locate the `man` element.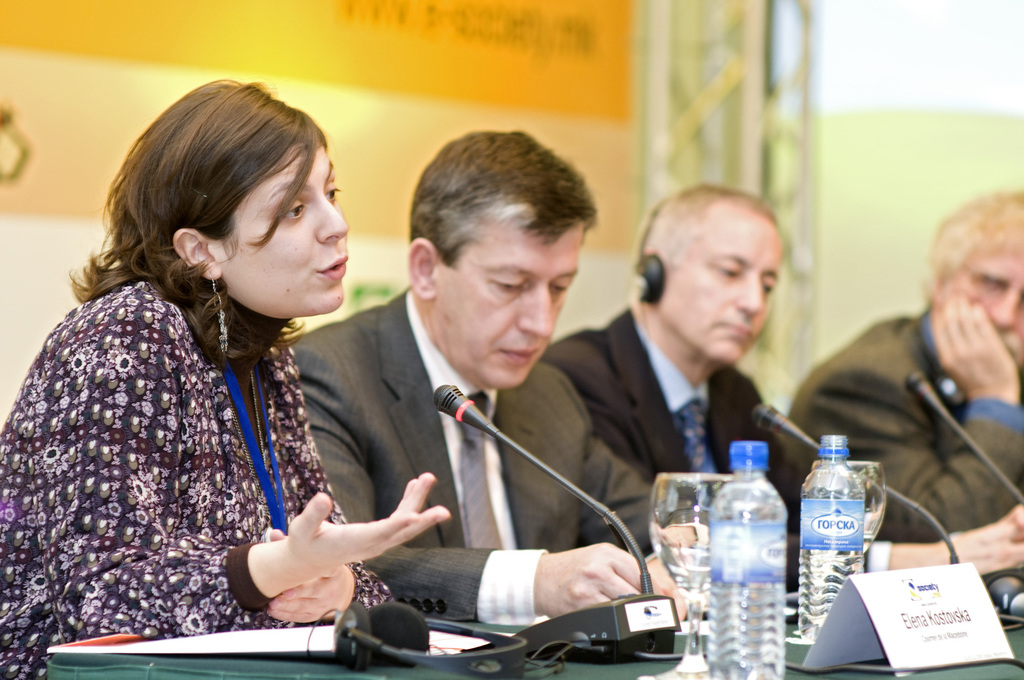
Element bbox: x1=791 y1=182 x2=1023 y2=581.
